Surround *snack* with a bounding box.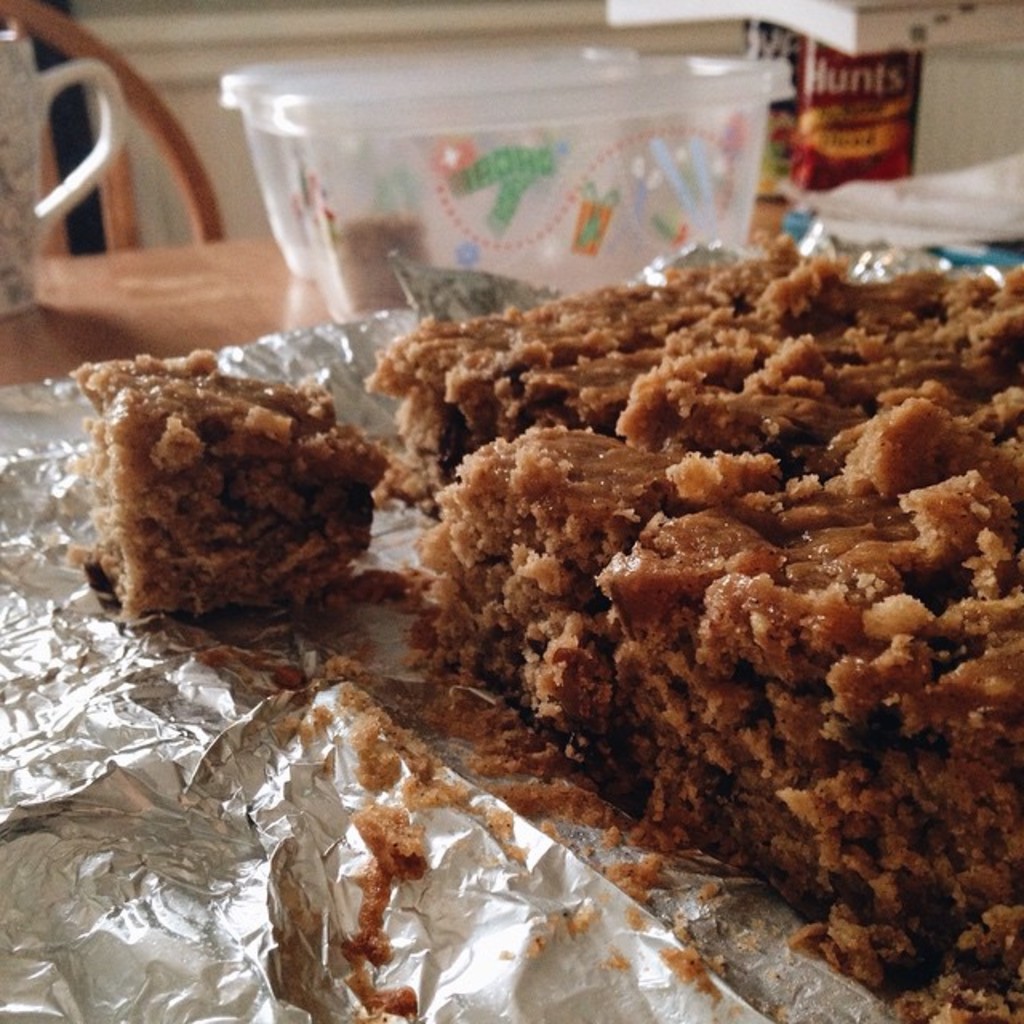
bbox=(350, 254, 1022, 1016).
